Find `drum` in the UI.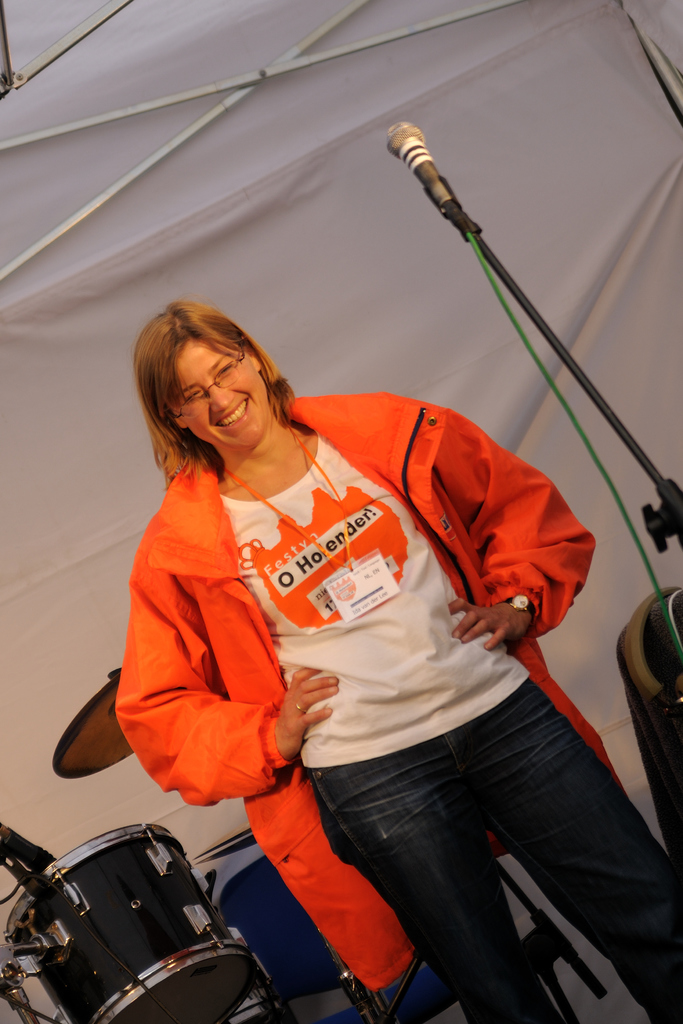
UI element at (x1=0, y1=801, x2=286, y2=1004).
